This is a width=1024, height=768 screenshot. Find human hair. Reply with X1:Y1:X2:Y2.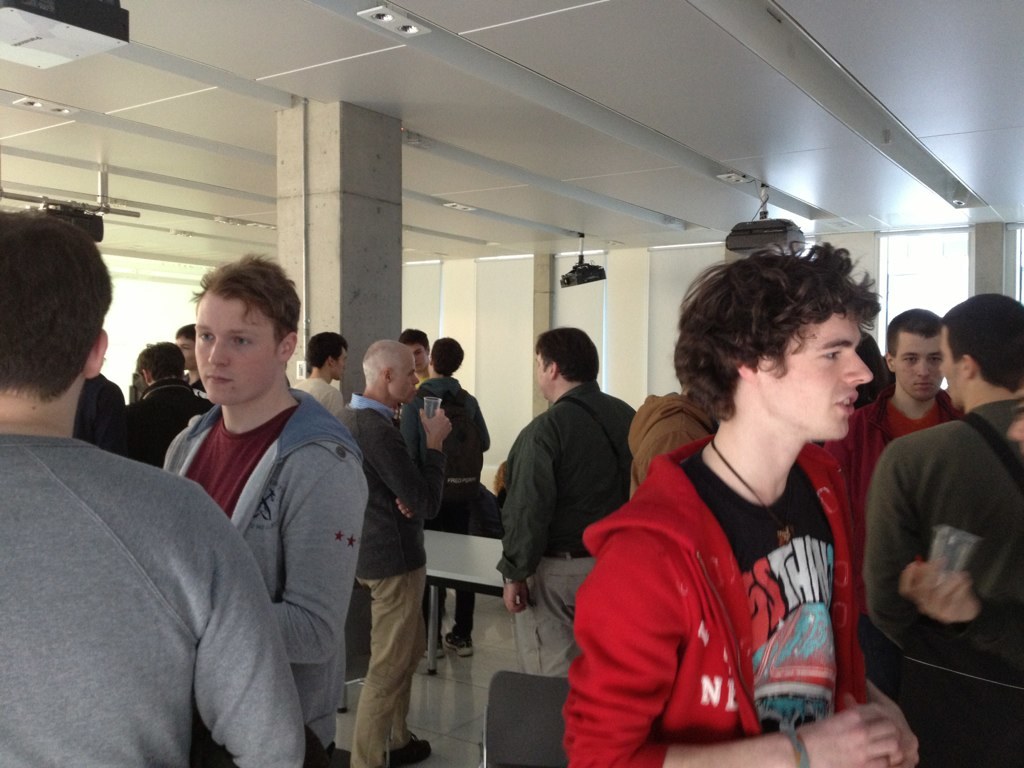
188:253:303:359.
